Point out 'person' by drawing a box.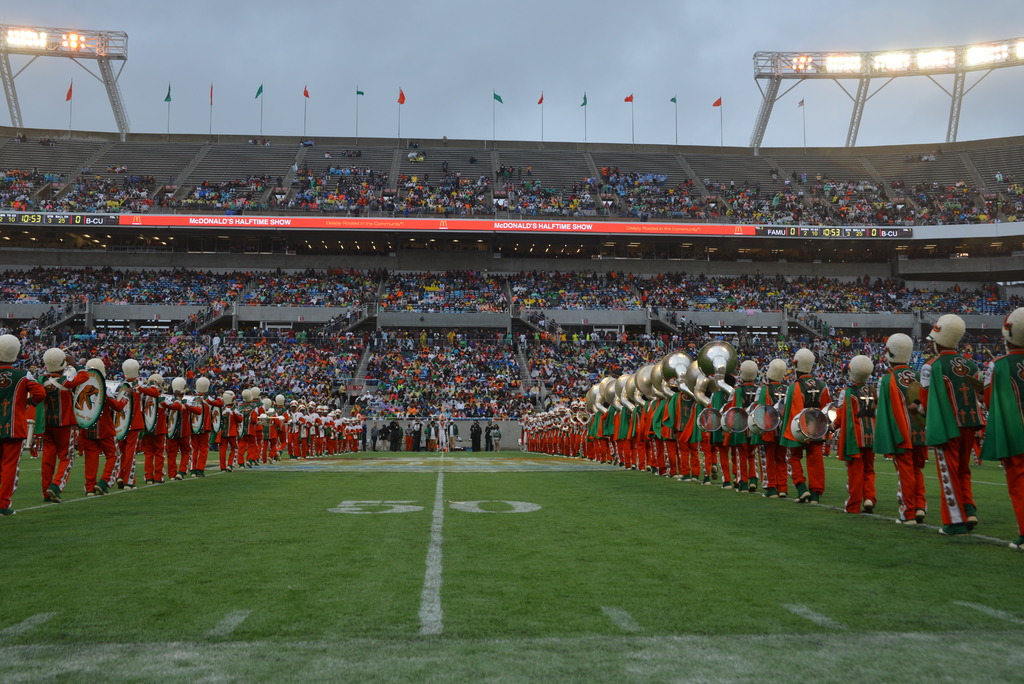
115,357,161,484.
